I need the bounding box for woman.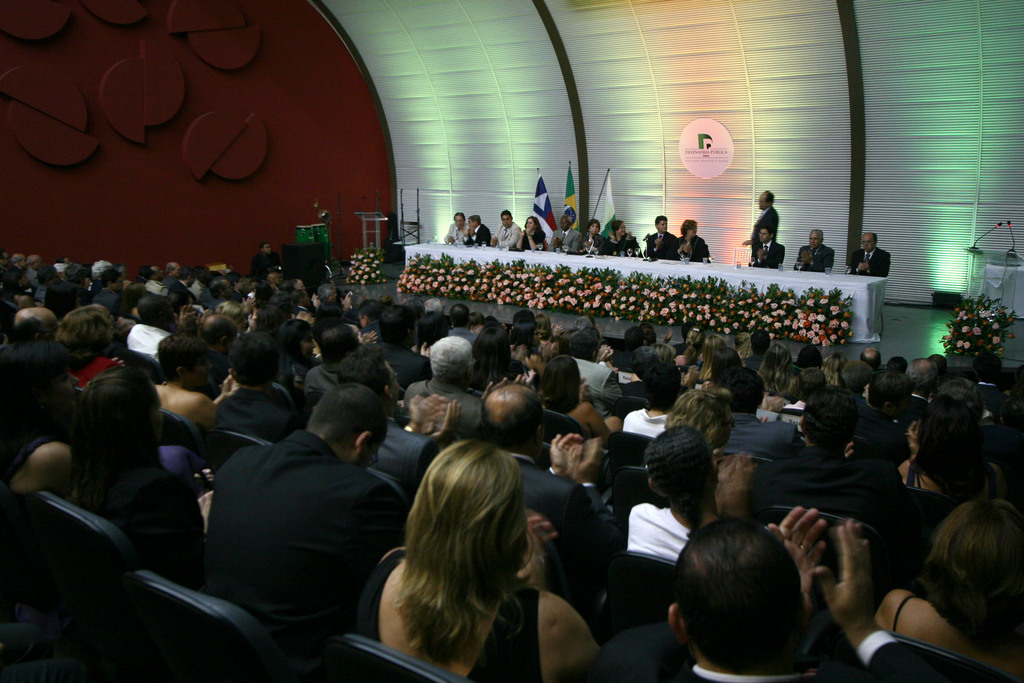
Here it is: [692, 334, 726, 384].
